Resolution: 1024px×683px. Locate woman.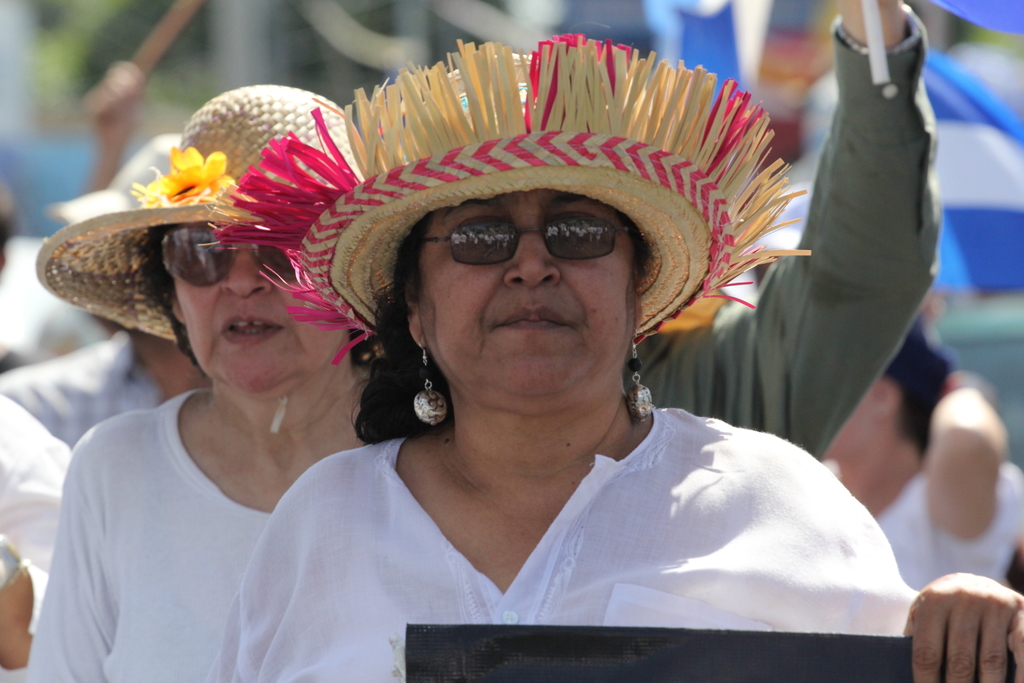
crop(10, 83, 376, 682).
